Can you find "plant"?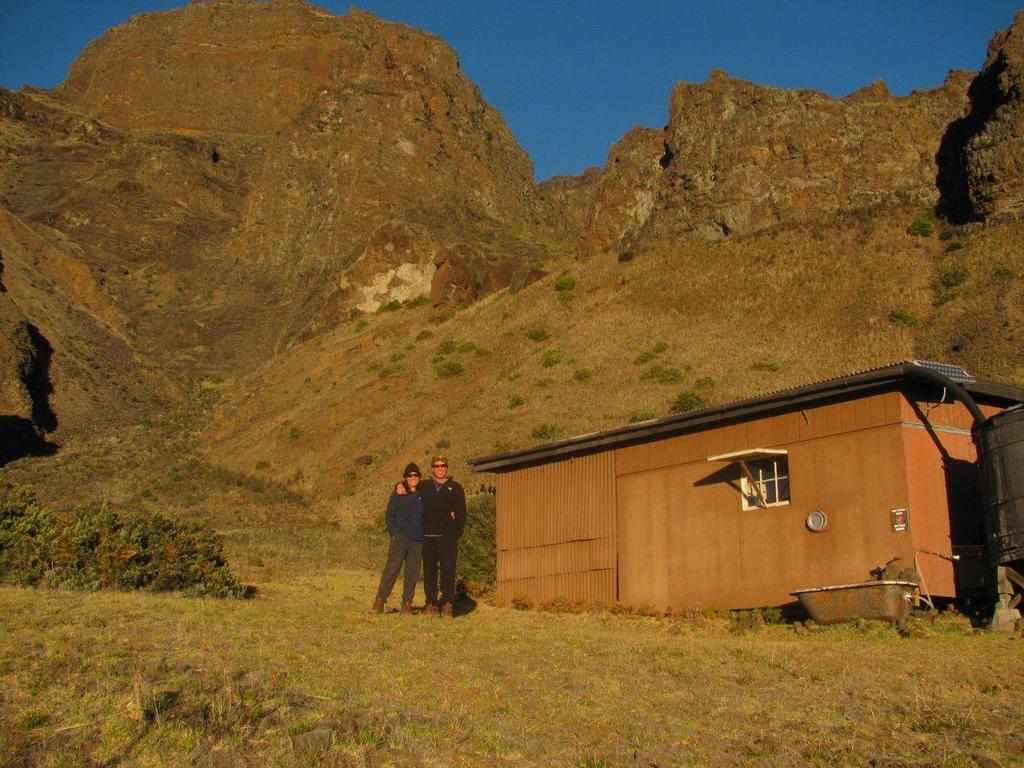
Yes, bounding box: [503, 307, 515, 323].
